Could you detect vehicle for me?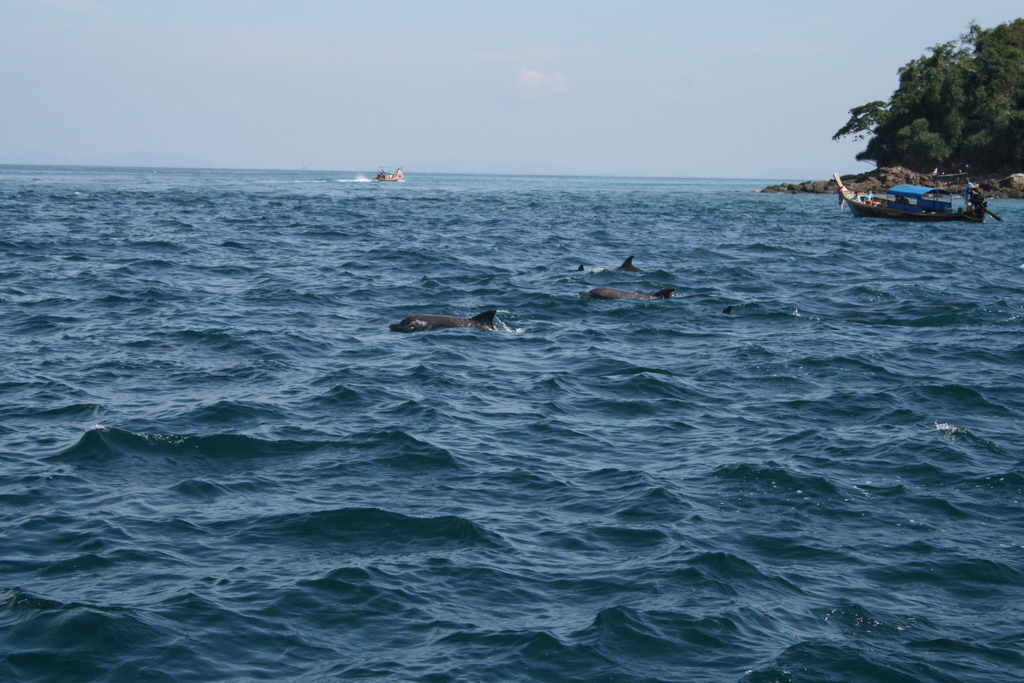
Detection result: {"x1": 376, "y1": 165, "x2": 403, "y2": 182}.
